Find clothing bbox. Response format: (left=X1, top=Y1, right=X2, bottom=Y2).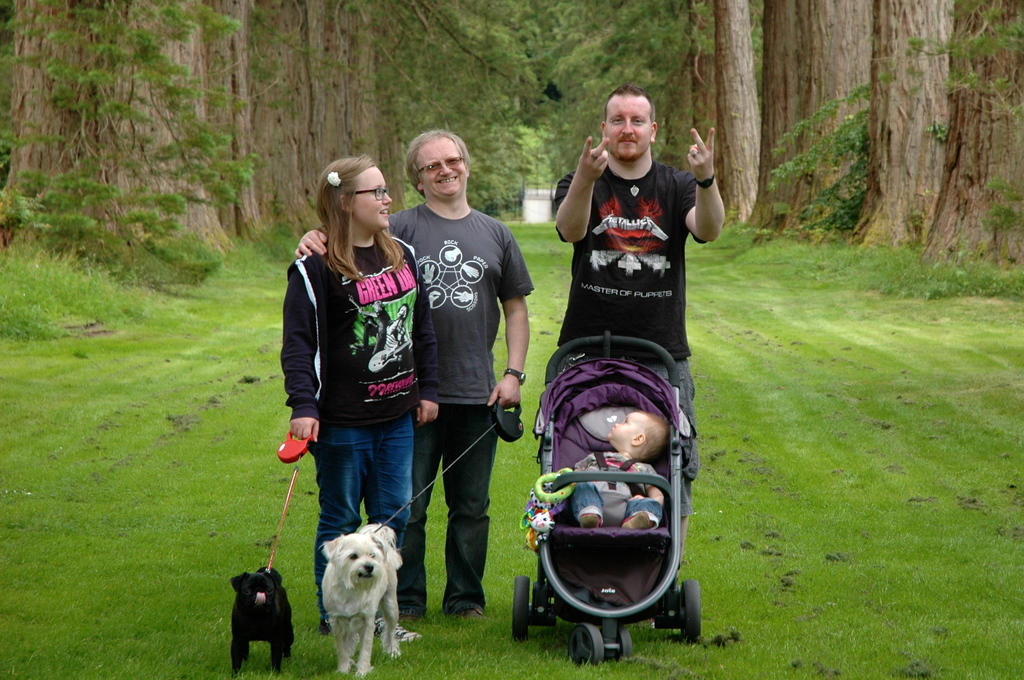
(left=553, top=147, right=712, bottom=529).
